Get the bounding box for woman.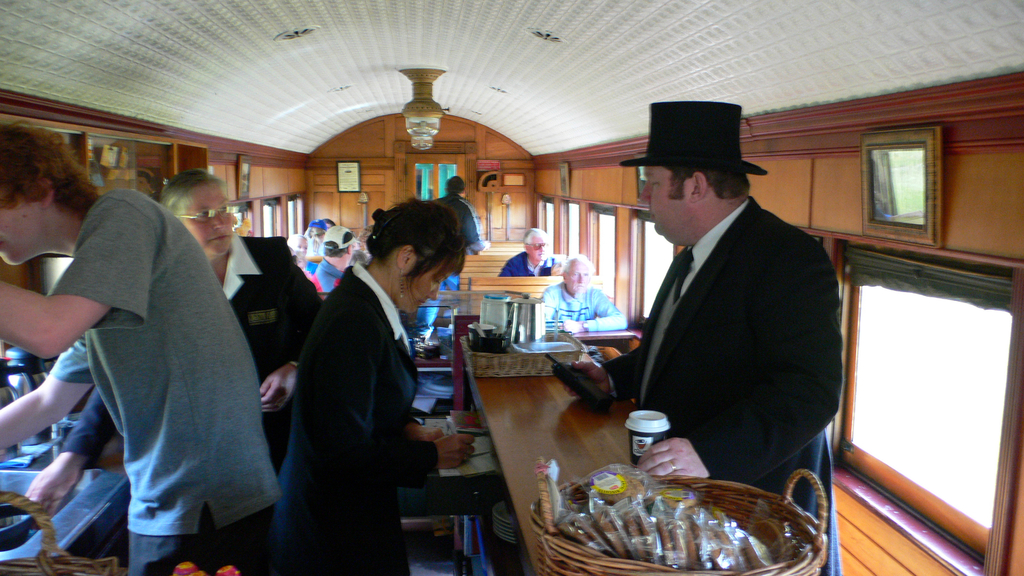
<box>150,167,321,470</box>.
